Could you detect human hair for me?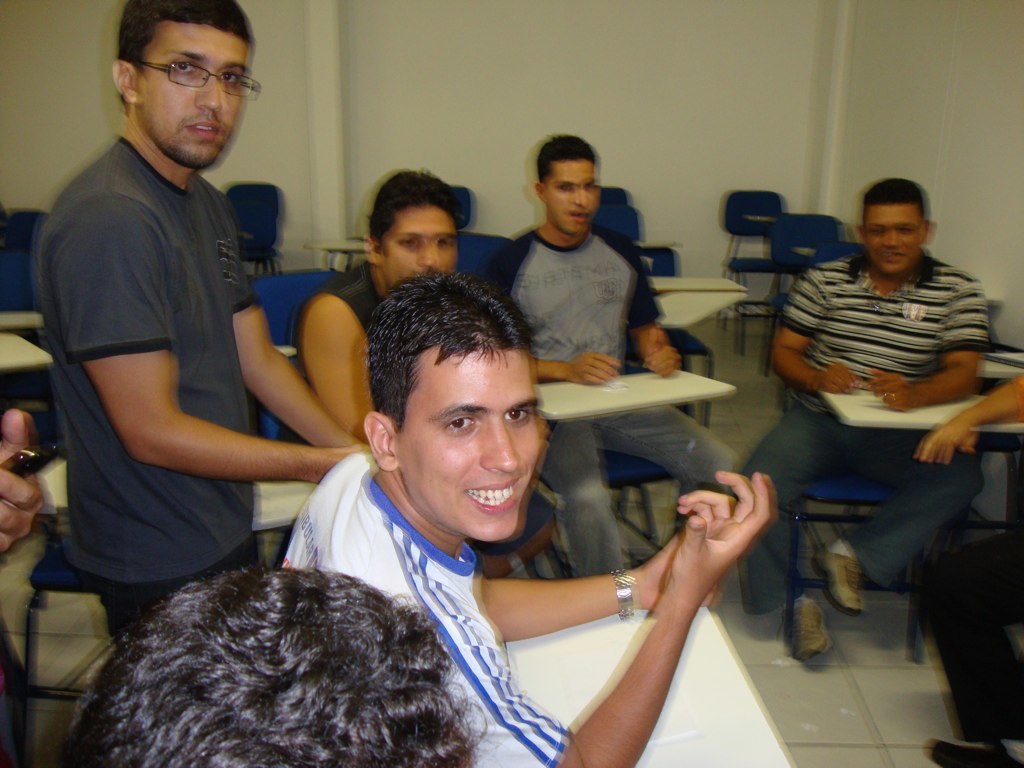
Detection result: bbox=(344, 280, 528, 464).
